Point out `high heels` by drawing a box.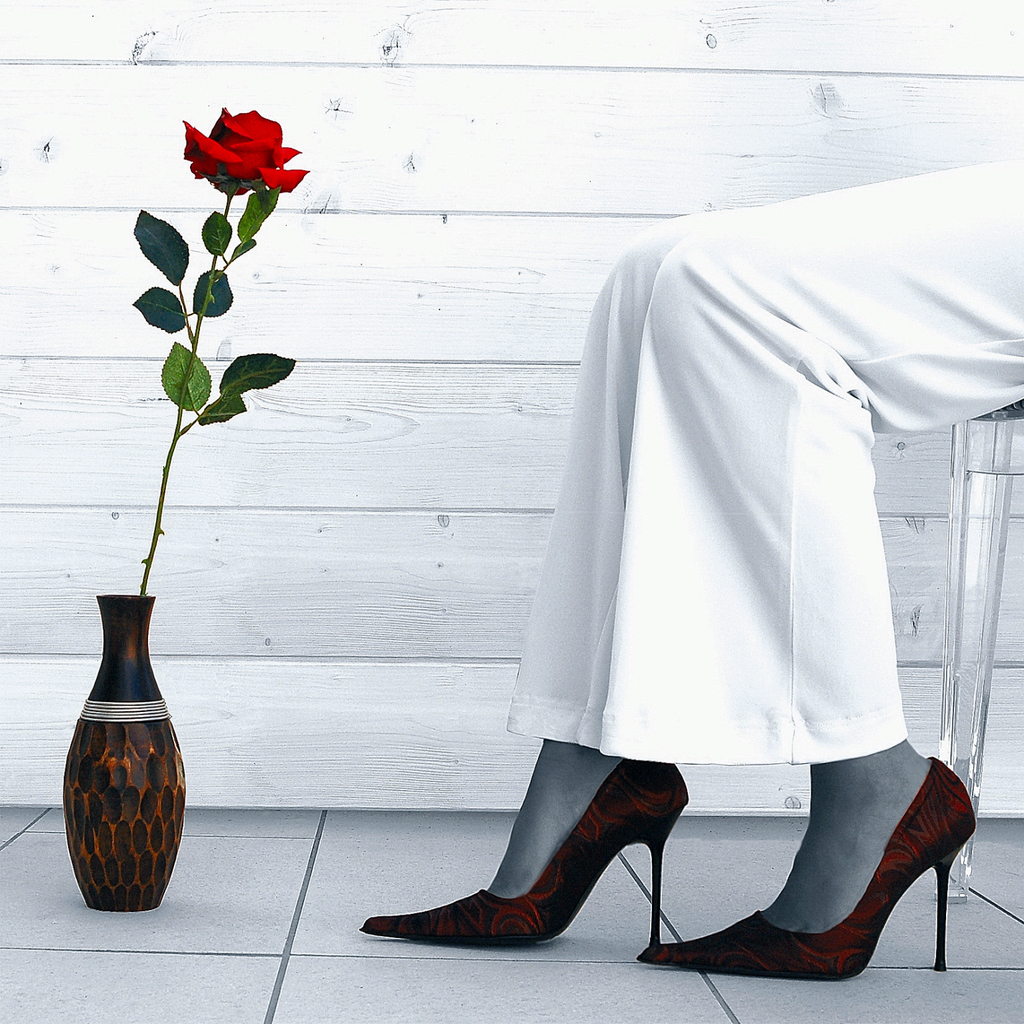
357, 760, 690, 945.
